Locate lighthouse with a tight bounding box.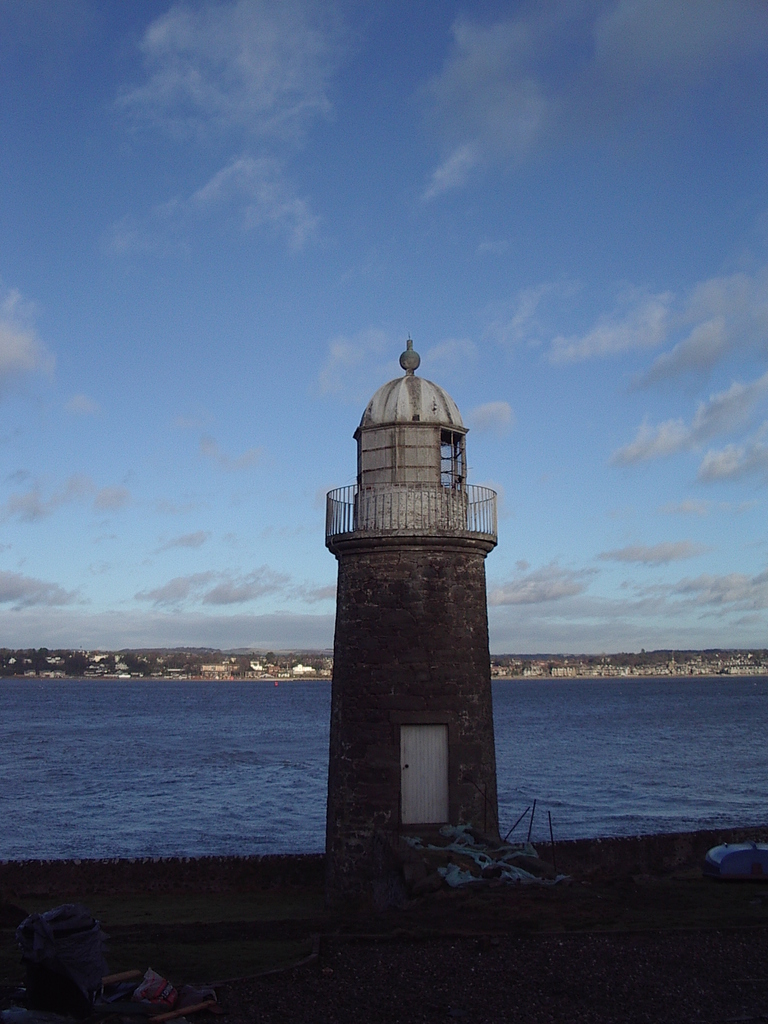
<box>299,344,535,872</box>.
